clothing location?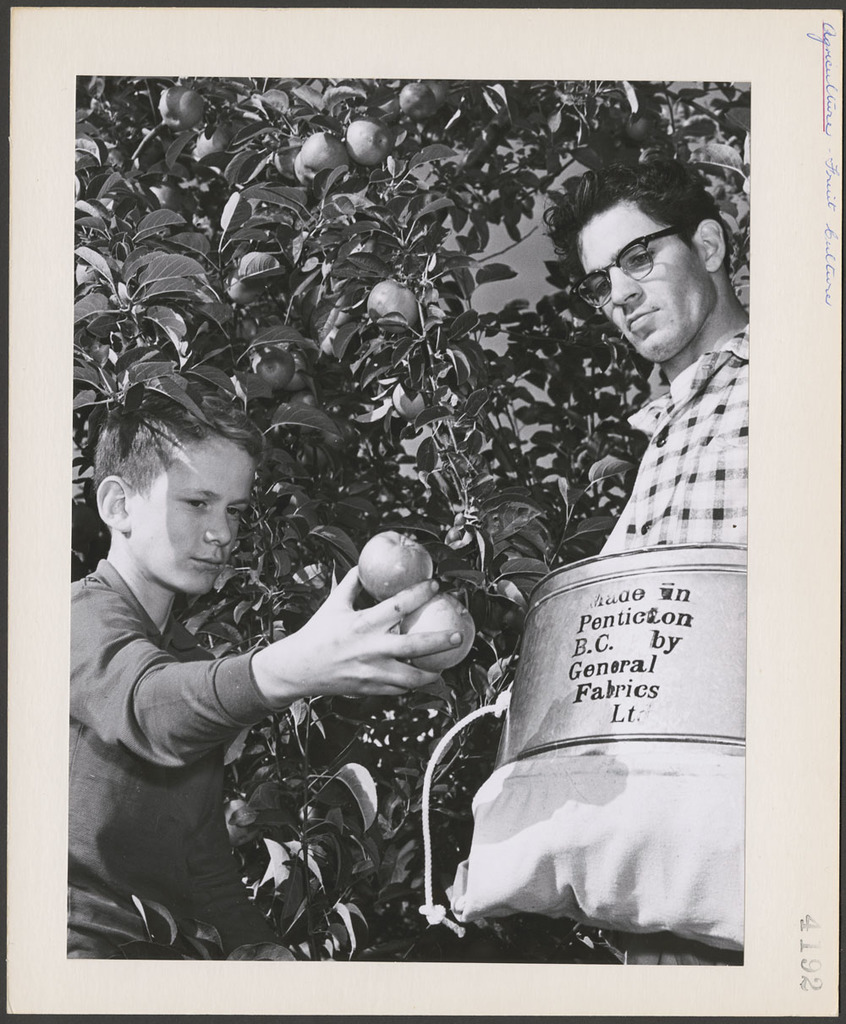
(x1=67, y1=550, x2=294, y2=948)
